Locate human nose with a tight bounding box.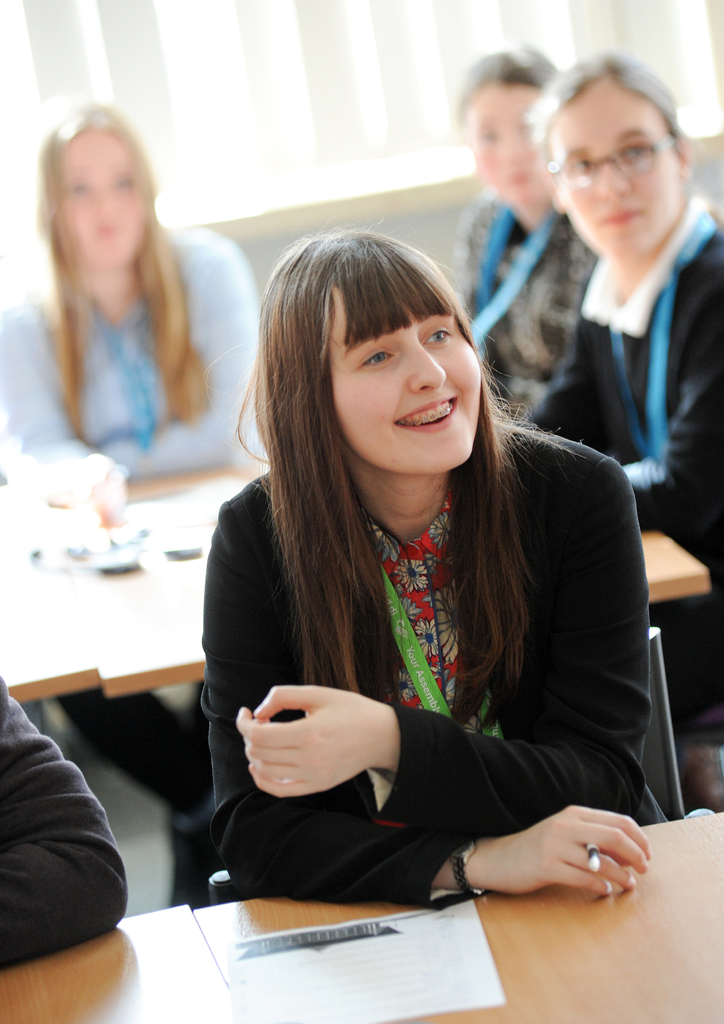
595/160/636/200.
